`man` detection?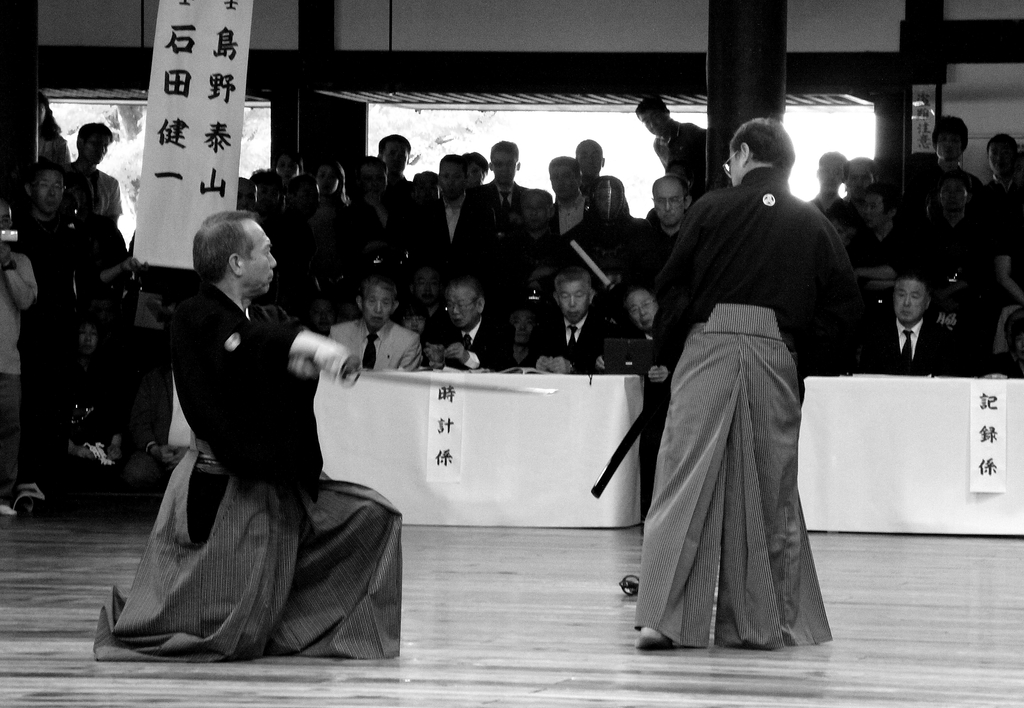
locate(535, 271, 611, 368)
